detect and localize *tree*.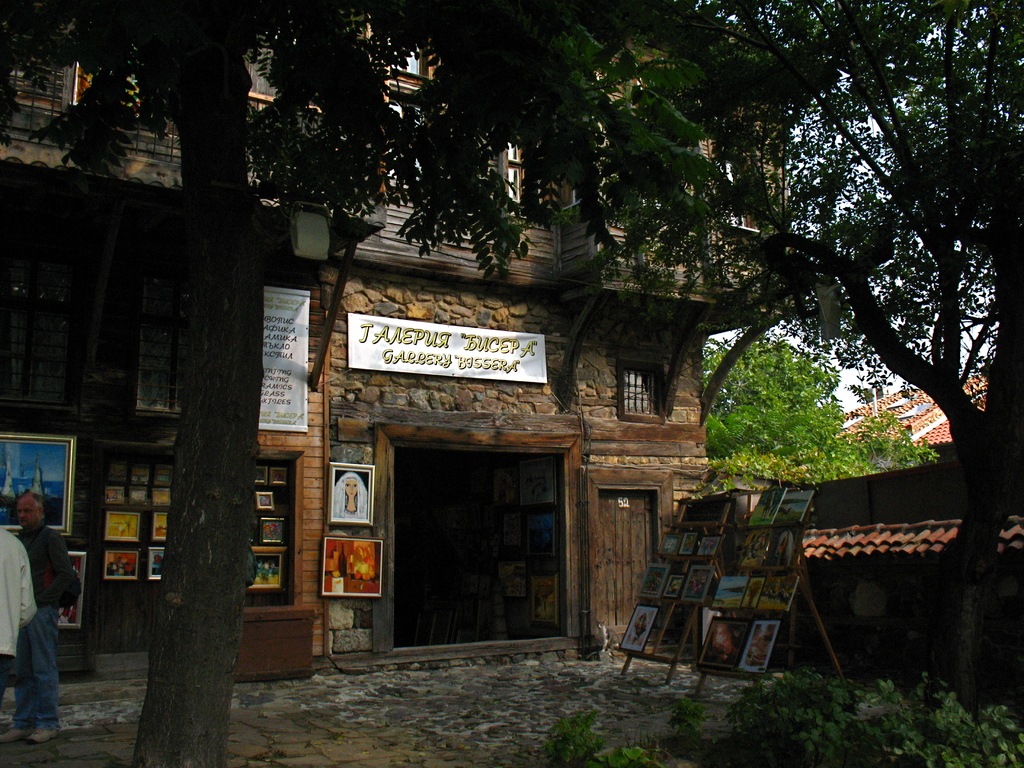
Localized at {"left": 495, "top": 0, "right": 1021, "bottom": 767}.
